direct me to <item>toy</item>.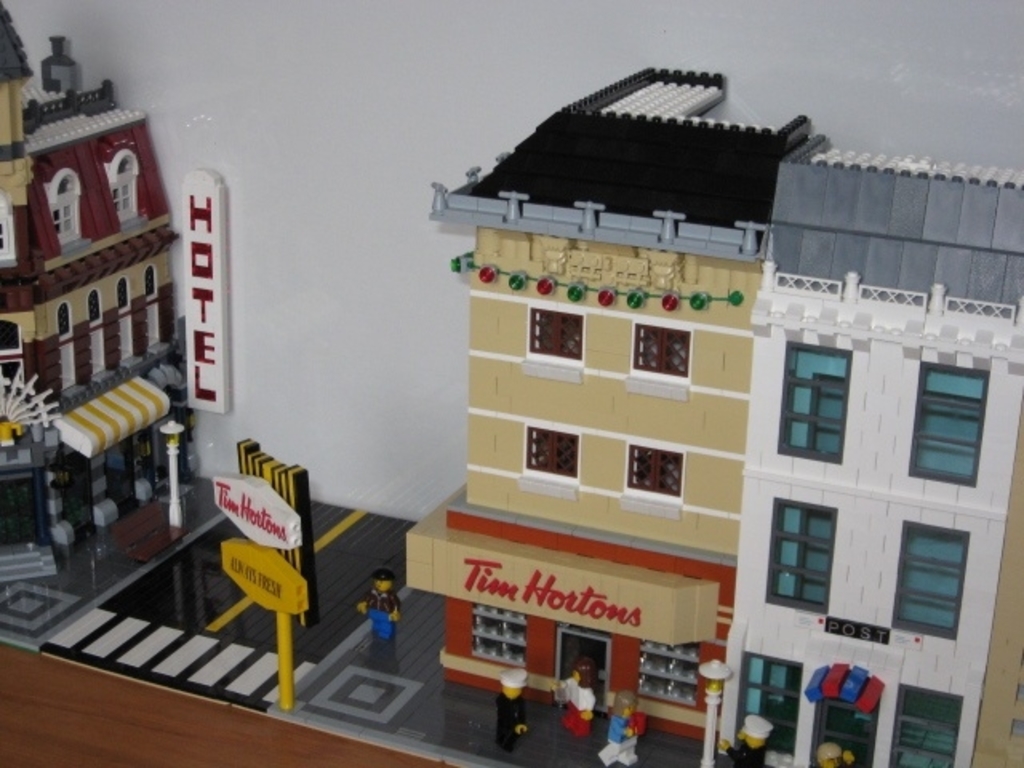
Direction: left=603, top=694, right=651, bottom=757.
